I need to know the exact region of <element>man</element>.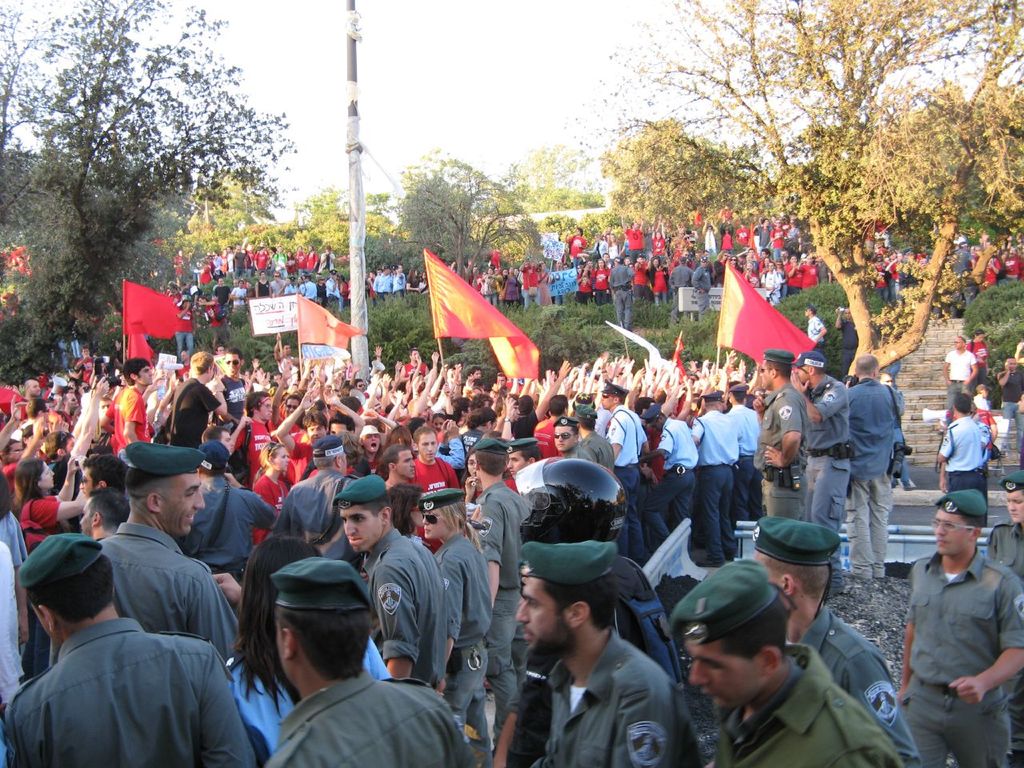
Region: bbox=(786, 351, 855, 570).
